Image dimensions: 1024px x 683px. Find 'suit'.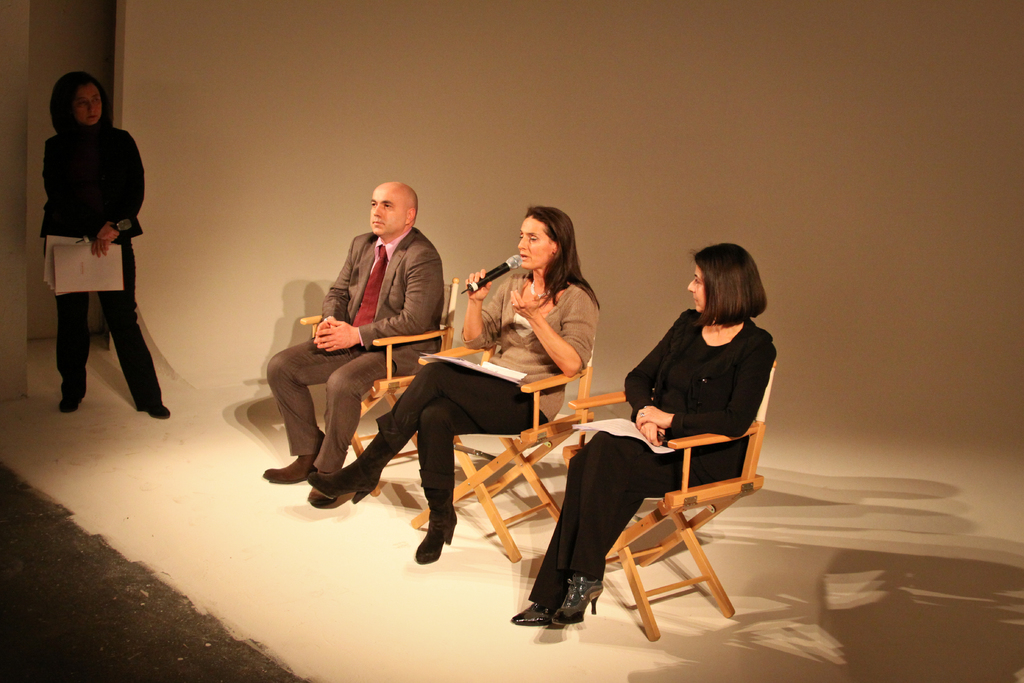
x1=274 y1=199 x2=484 y2=547.
